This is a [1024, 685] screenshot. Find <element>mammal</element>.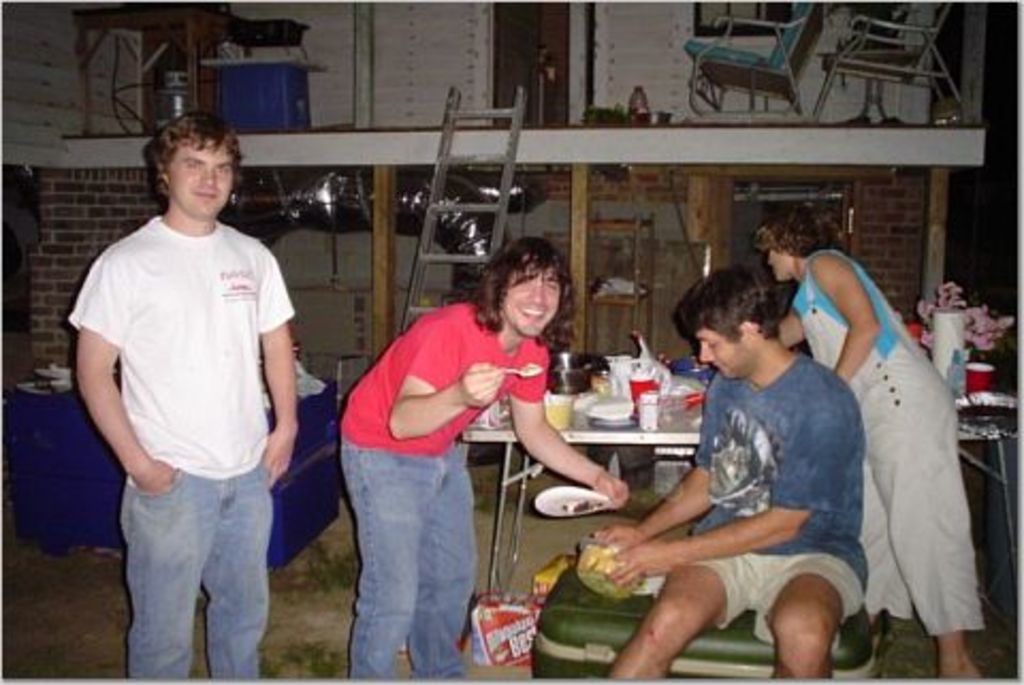
Bounding box: {"x1": 75, "y1": 113, "x2": 299, "y2": 683}.
